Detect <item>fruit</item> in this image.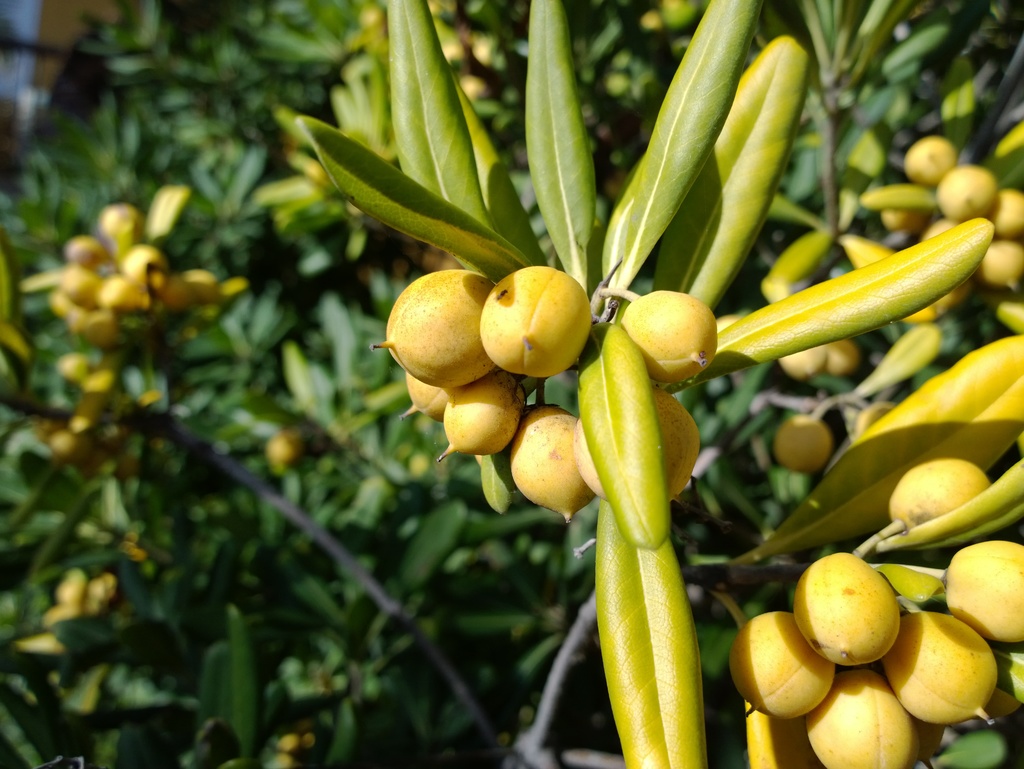
Detection: 888/460/991/529.
